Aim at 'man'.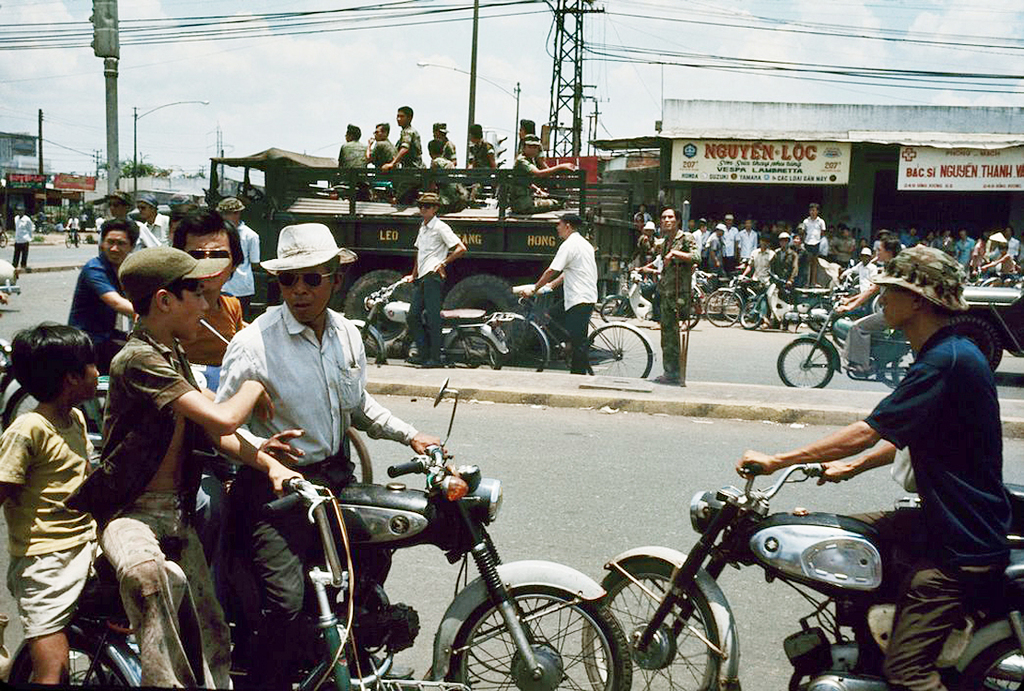
Aimed at 171, 206, 253, 545.
